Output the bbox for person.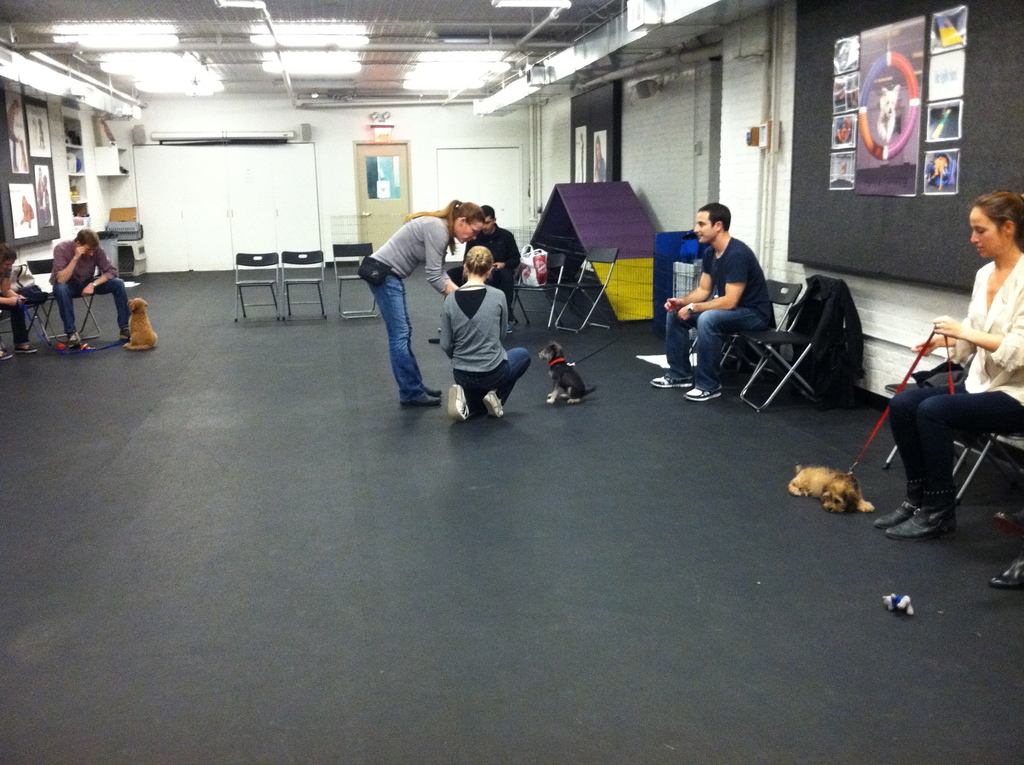
x1=446 y1=203 x2=522 y2=323.
